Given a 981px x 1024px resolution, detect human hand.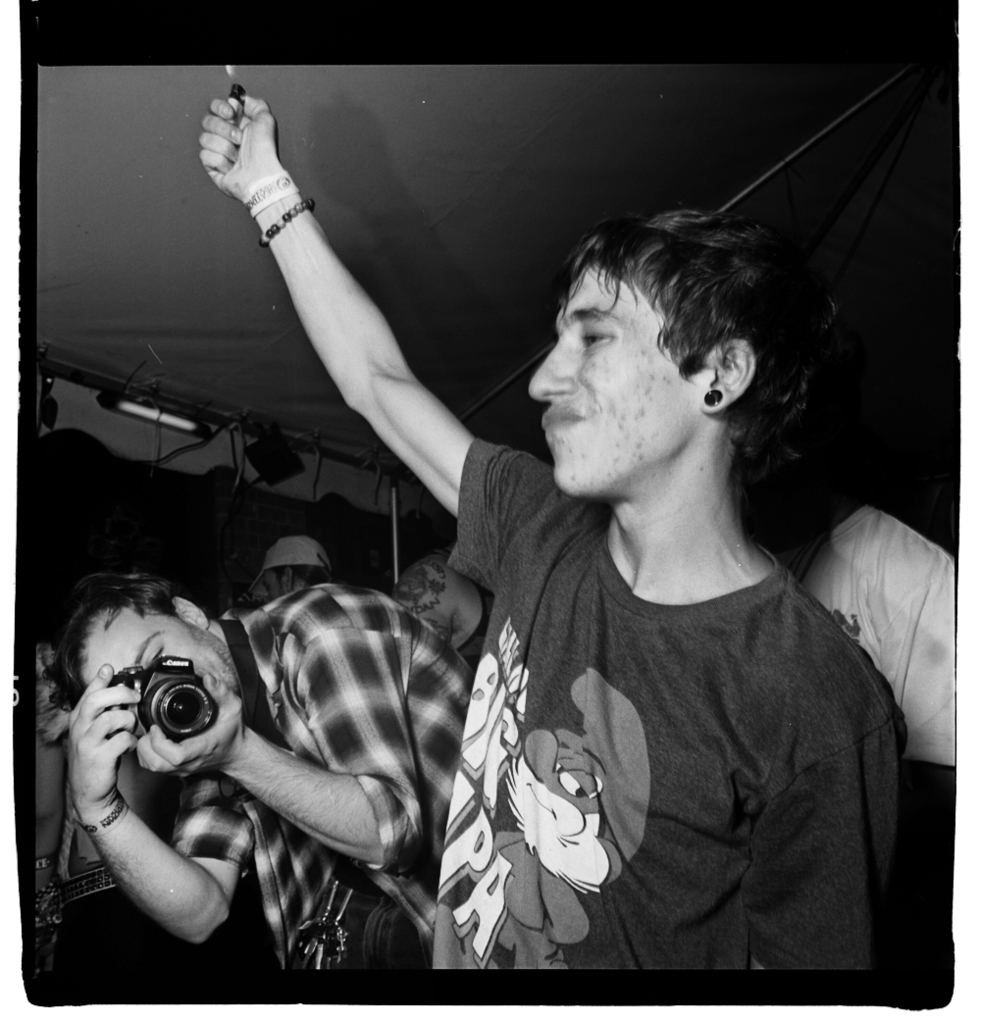
rect(133, 670, 247, 787).
